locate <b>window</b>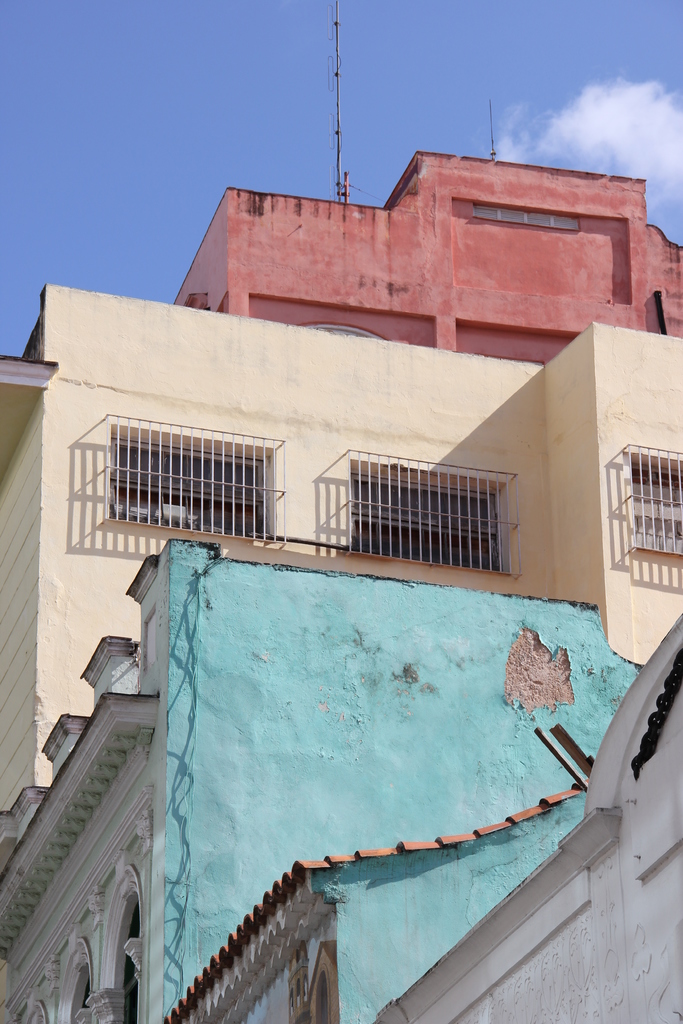
[left=106, top=417, right=276, bottom=542]
